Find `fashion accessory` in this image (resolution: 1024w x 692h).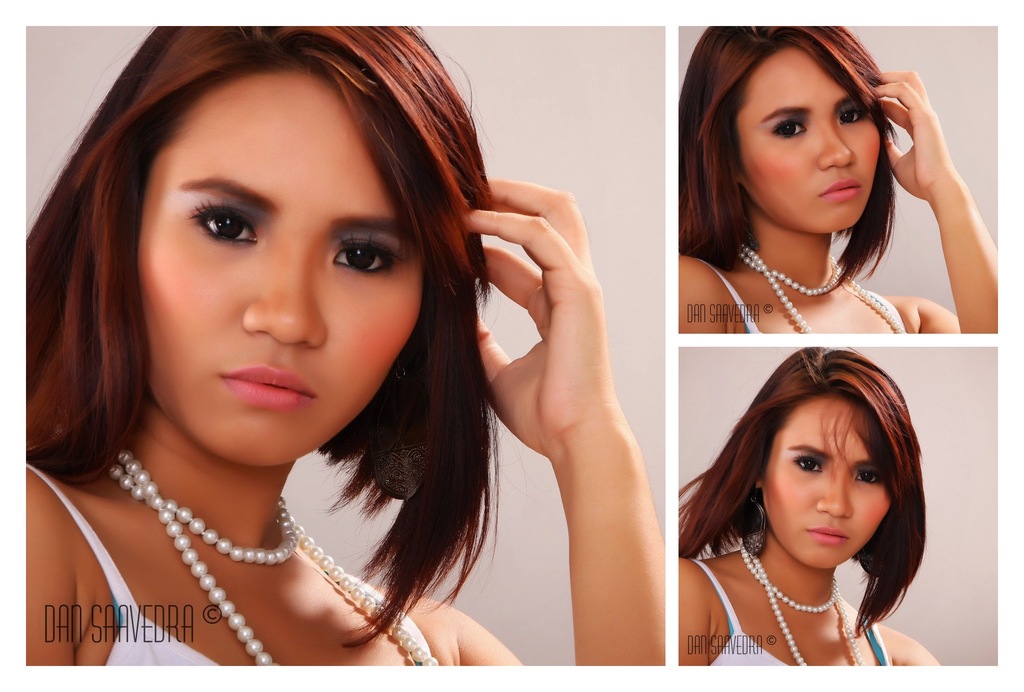
Rect(107, 447, 437, 665).
